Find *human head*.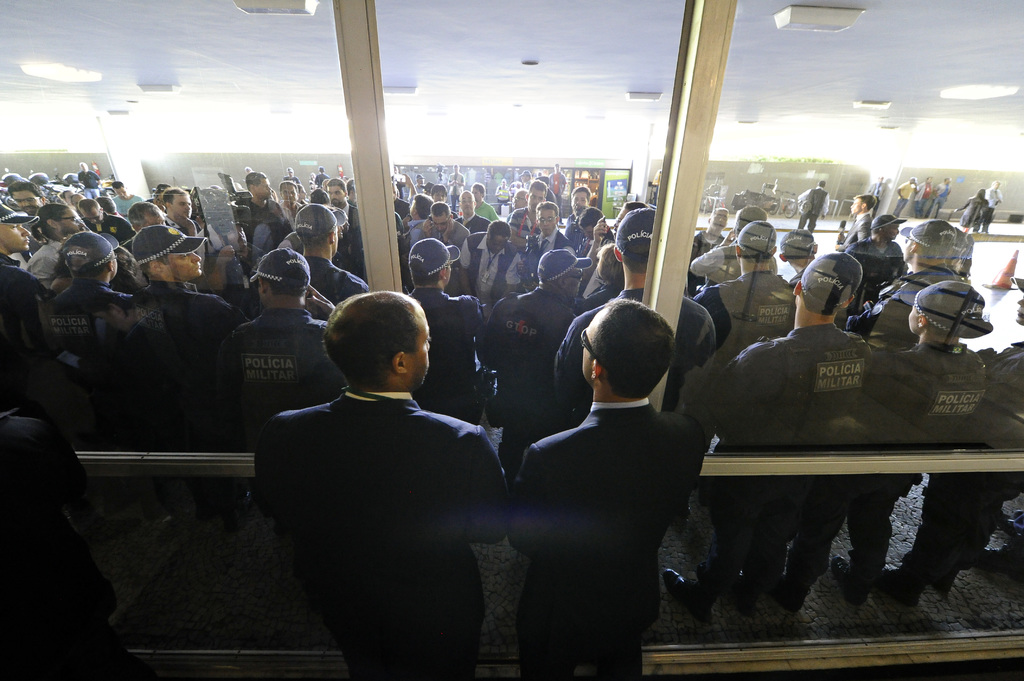
[65,232,117,282].
